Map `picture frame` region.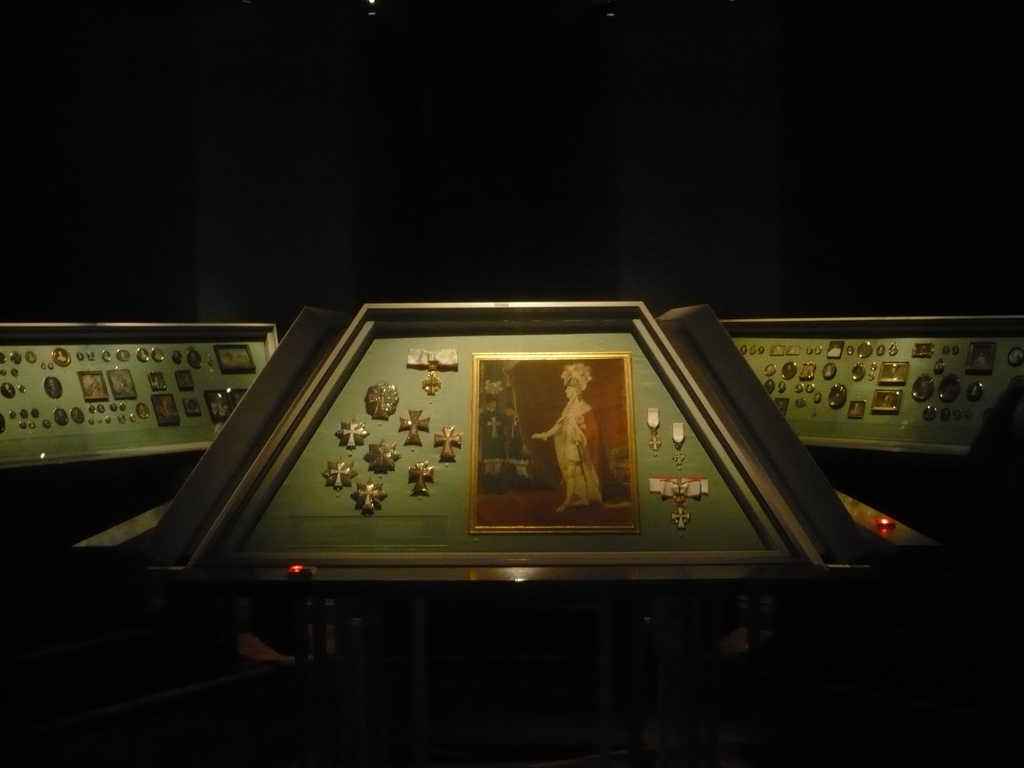
Mapped to 71, 408, 84, 424.
